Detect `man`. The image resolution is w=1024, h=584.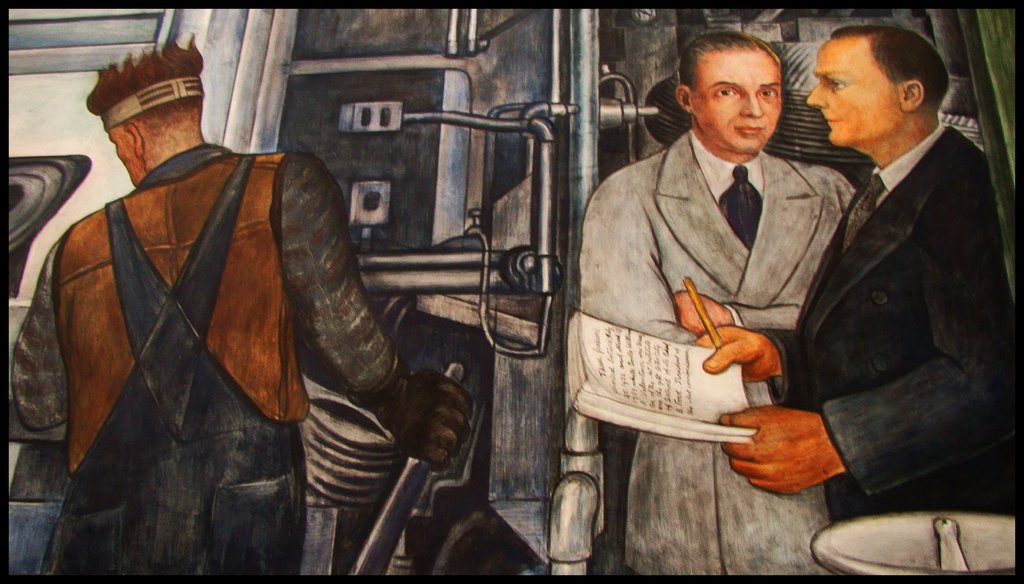
(left=693, top=26, right=1023, bottom=522).
